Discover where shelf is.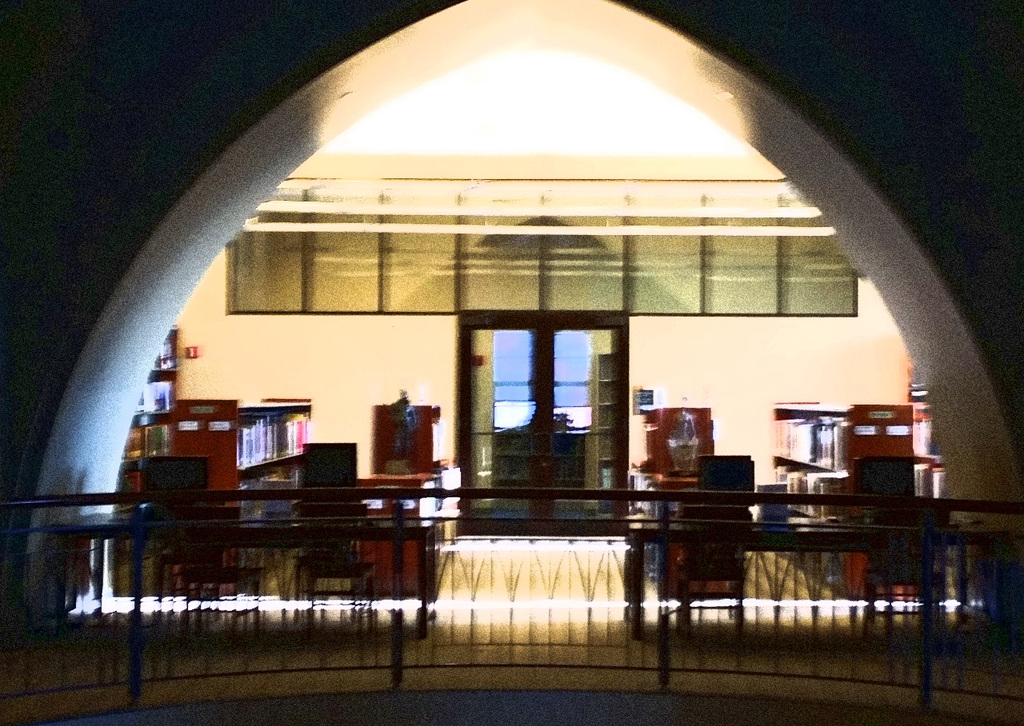
Discovered at (x1=121, y1=426, x2=143, y2=459).
